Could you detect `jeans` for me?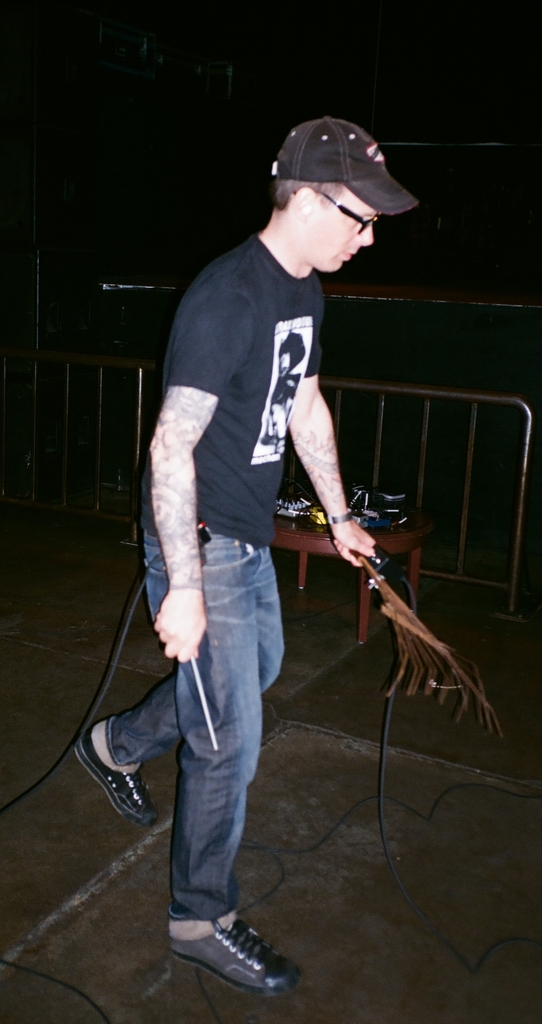
Detection result: <bbox>111, 522, 286, 926</bbox>.
